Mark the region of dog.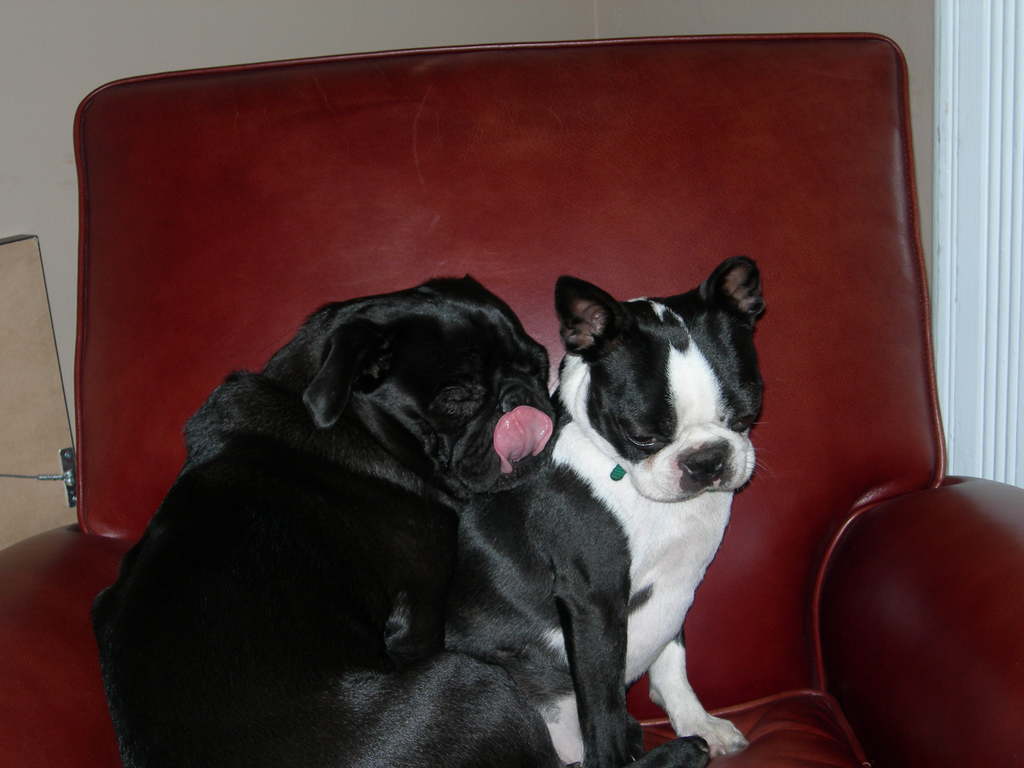
Region: 83/268/714/767.
